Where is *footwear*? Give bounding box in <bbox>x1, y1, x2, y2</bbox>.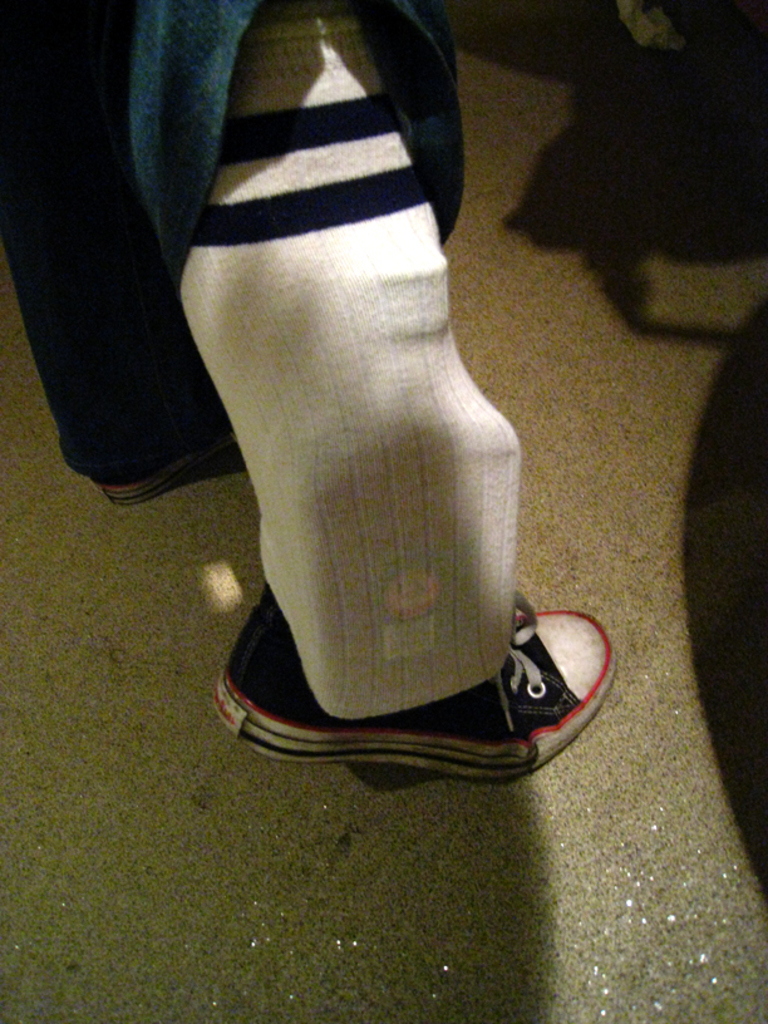
<bbox>215, 573, 617, 784</bbox>.
